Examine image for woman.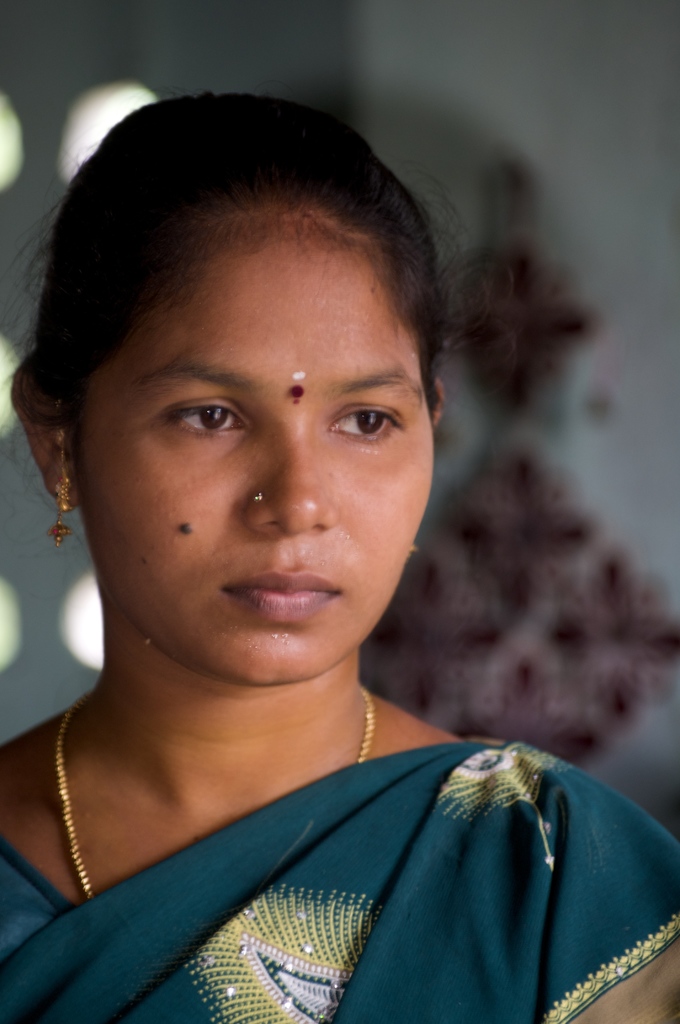
Examination result: <region>0, 84, 599, 1009</region>.
